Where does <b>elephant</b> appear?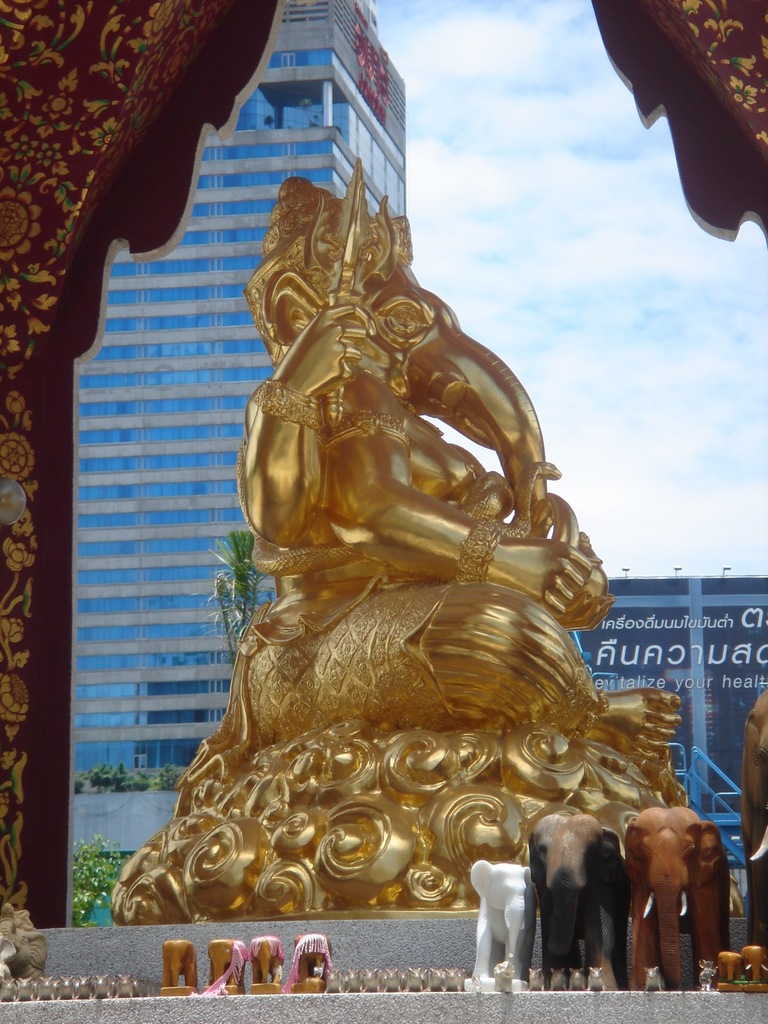
Appears at pyautogui.locateOnScreen(480, 865, 540, 981).
